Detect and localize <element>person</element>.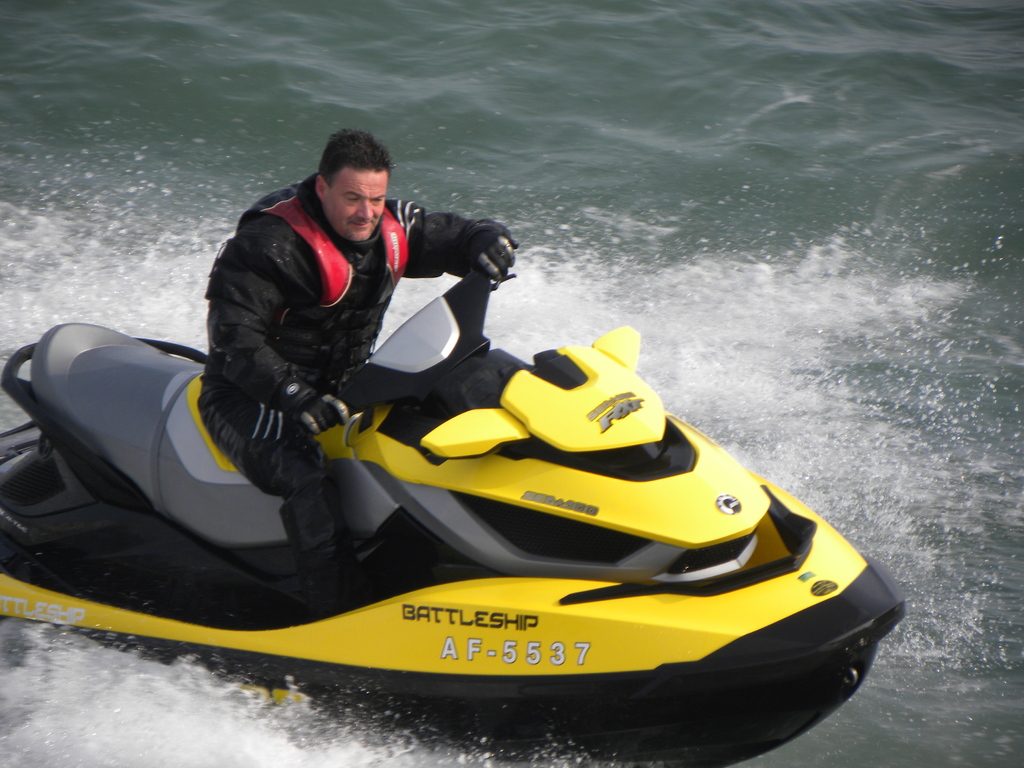
Localized at <bbox>198, 127, 518, 620</bbox>.
